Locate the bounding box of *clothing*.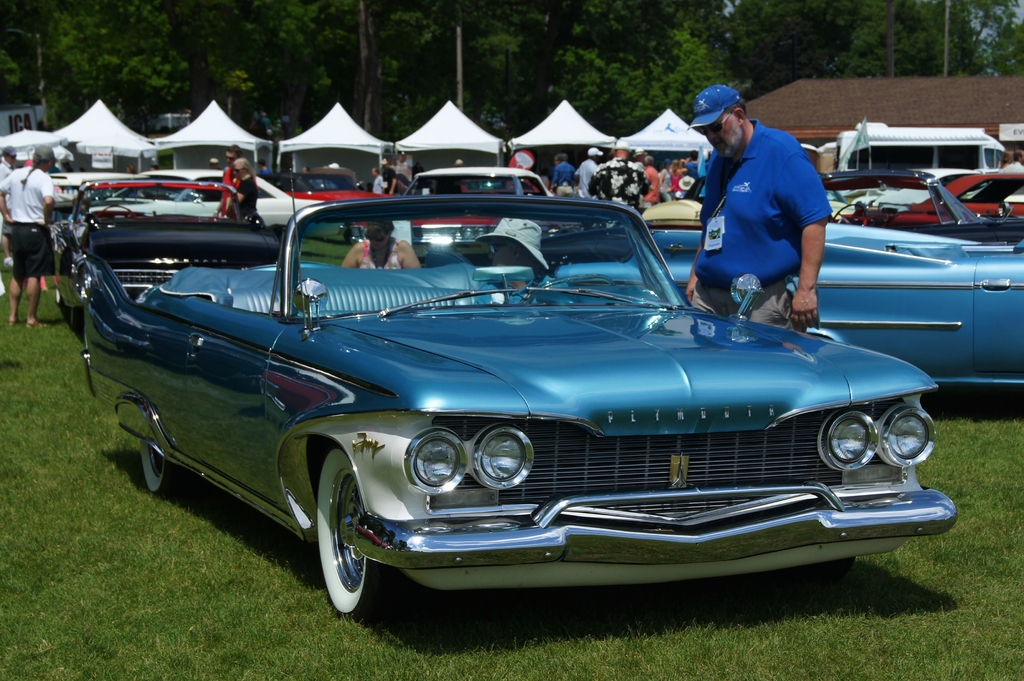
Bounding box: bbox(234, 172, 256, 222).
